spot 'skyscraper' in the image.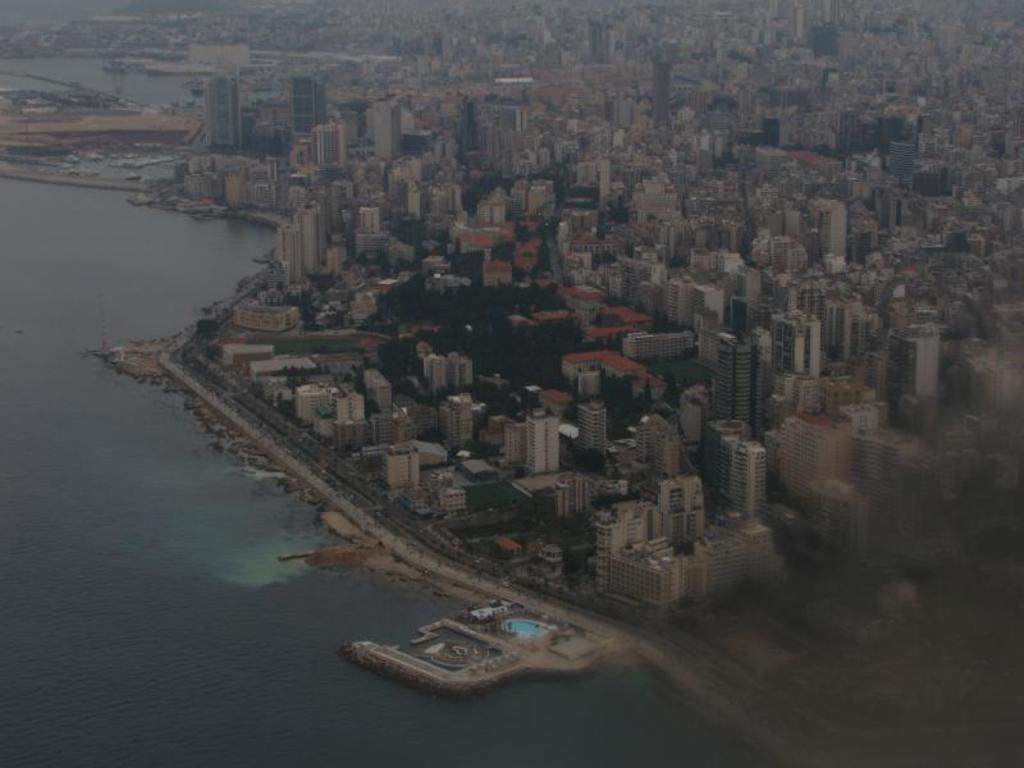
'skyscraper' found at l=886, t=142, r=918, b=187.
